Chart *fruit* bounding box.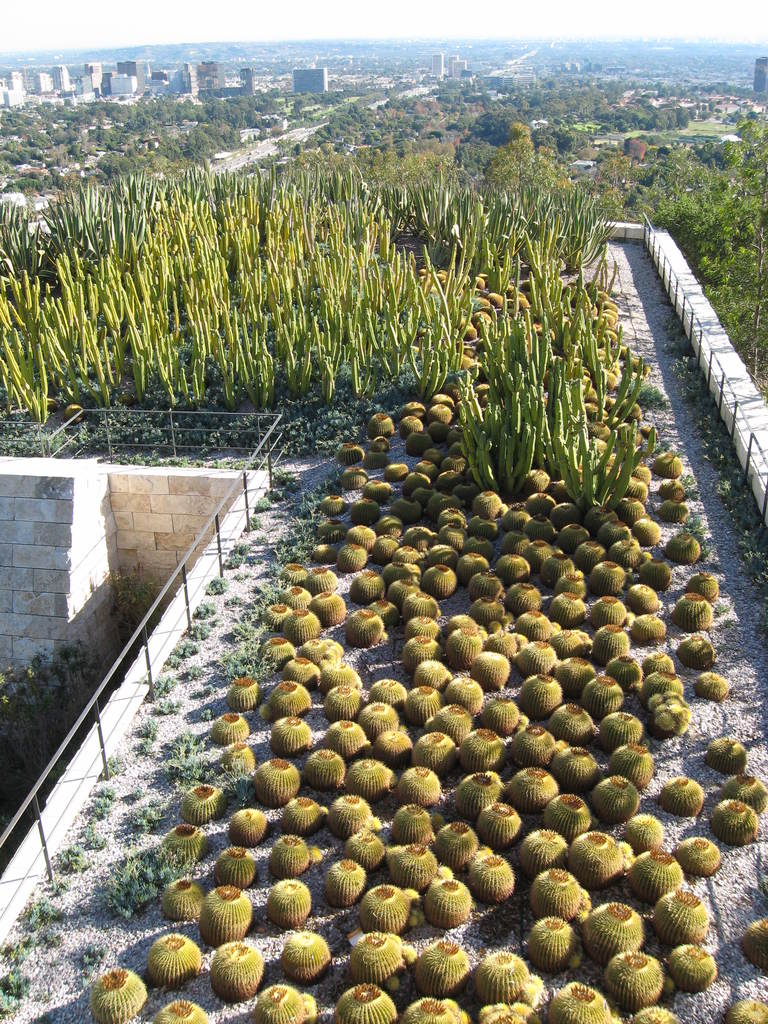
Charted: {"x1": 670, "y1": 940, "x2": 717, "y2": 998}.
